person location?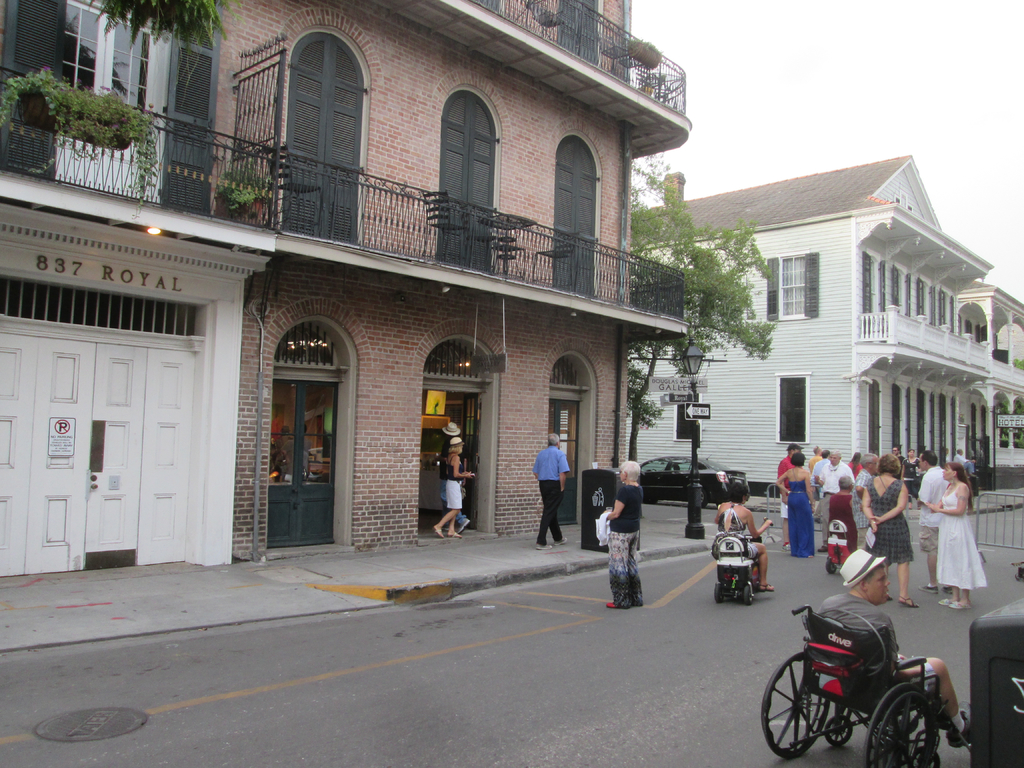
<bbox>714, 484, 772, 590</bbox>
